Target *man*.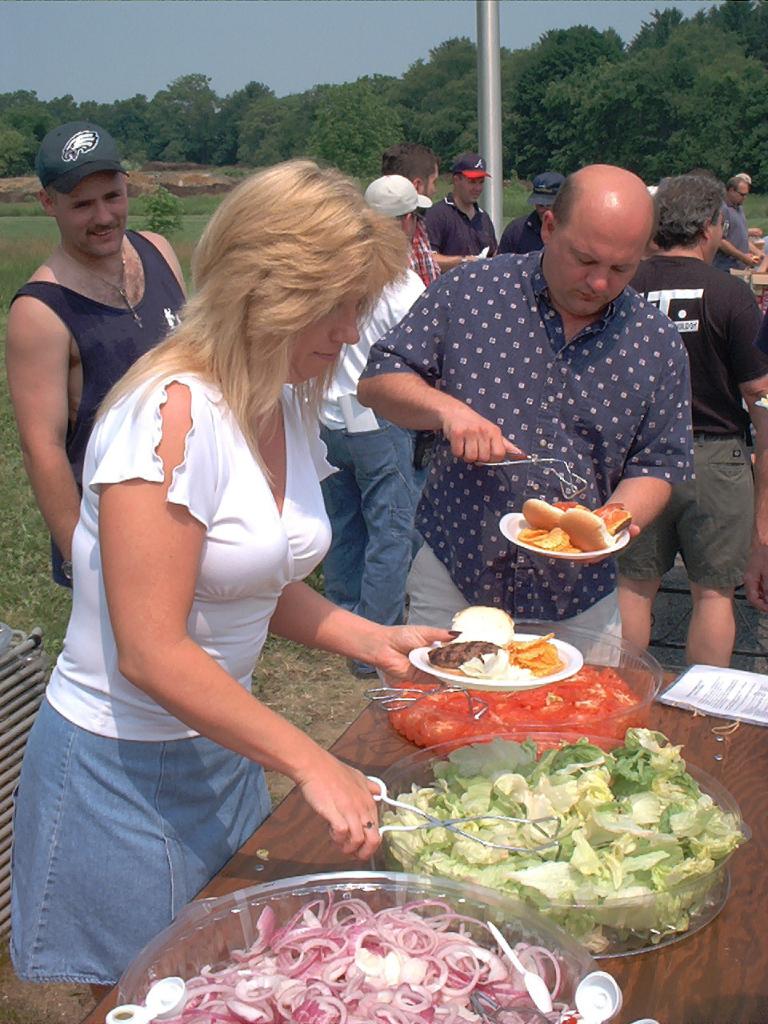
Target region: 21 111 185 630.
